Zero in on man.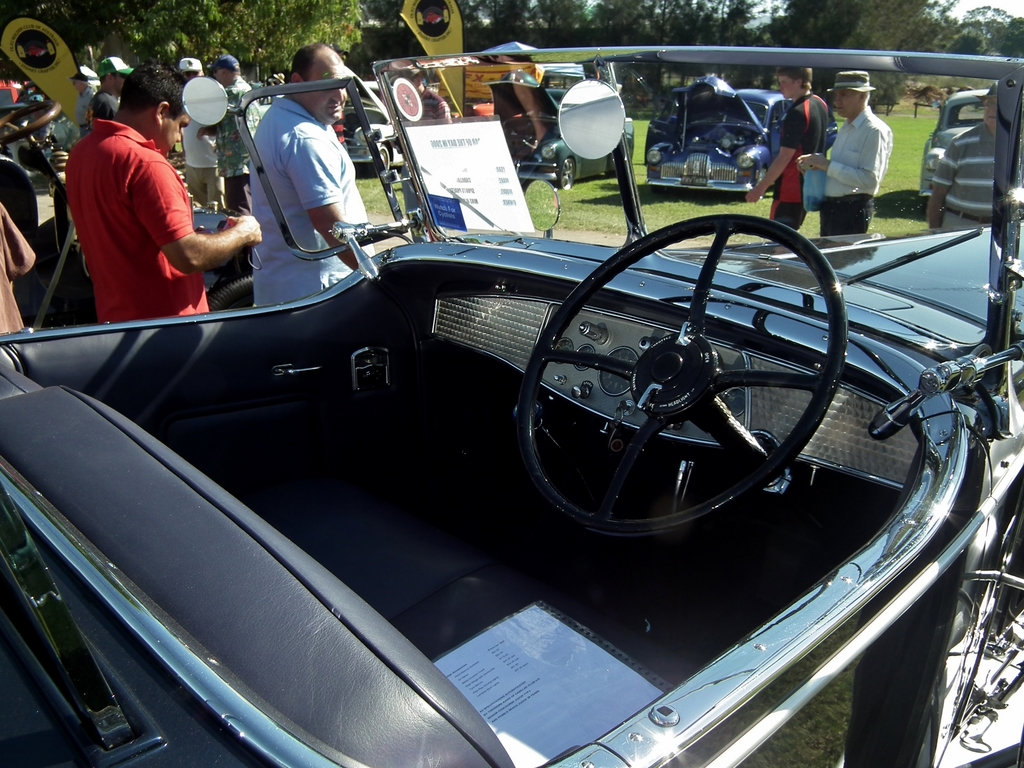
Zeroed in: (191, 54, 268, 220).
